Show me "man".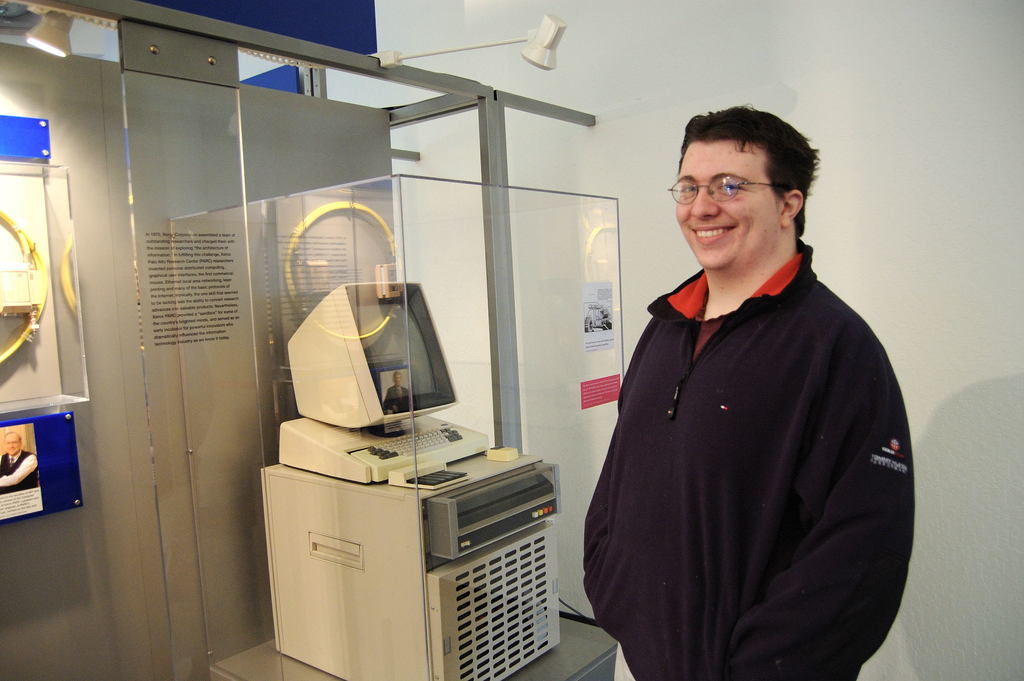
"man" is here: (x1=381, y1=371, x2=416, y2=412).
